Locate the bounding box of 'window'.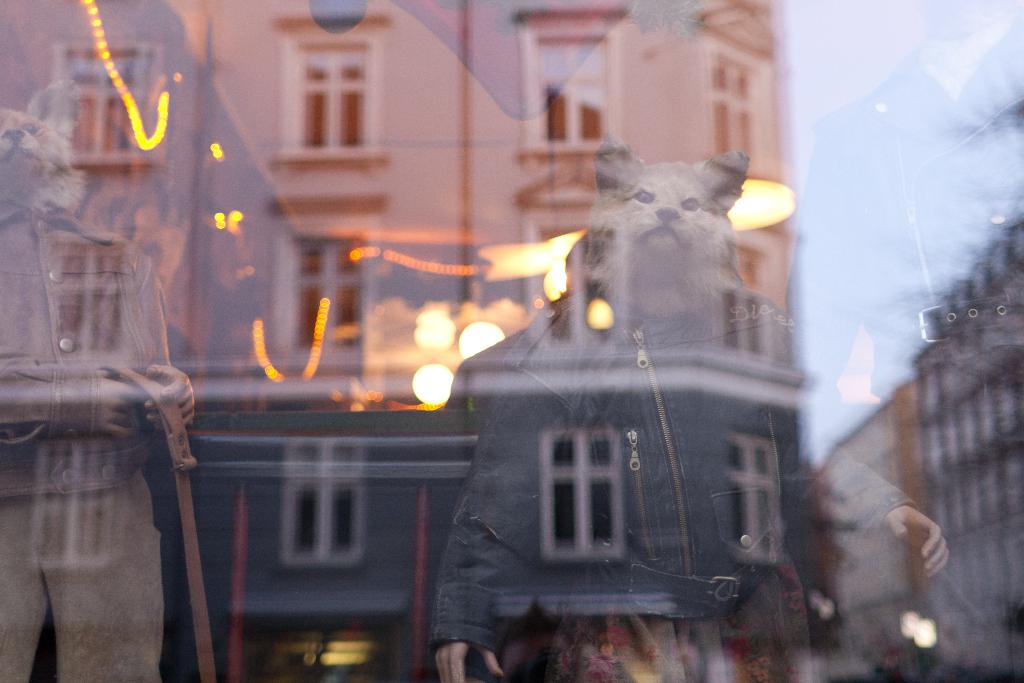
Bounding box: <box>260,189,394,374</box>.
